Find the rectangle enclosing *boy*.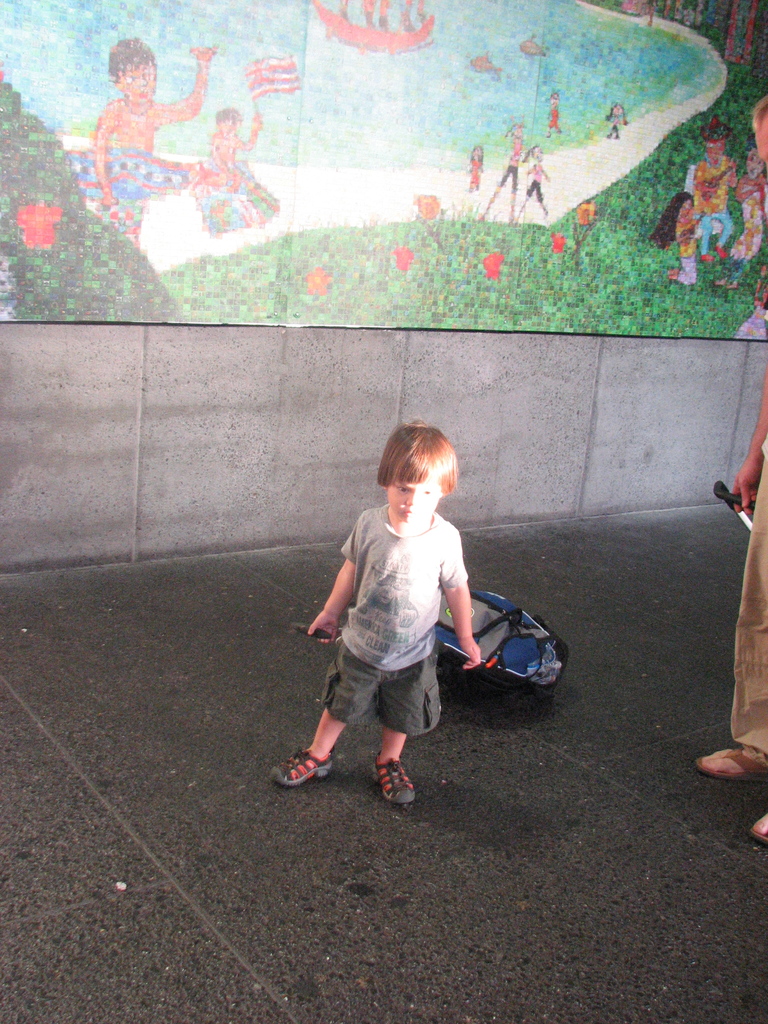
x1=681 y1=125 x2=738 y2=265.
